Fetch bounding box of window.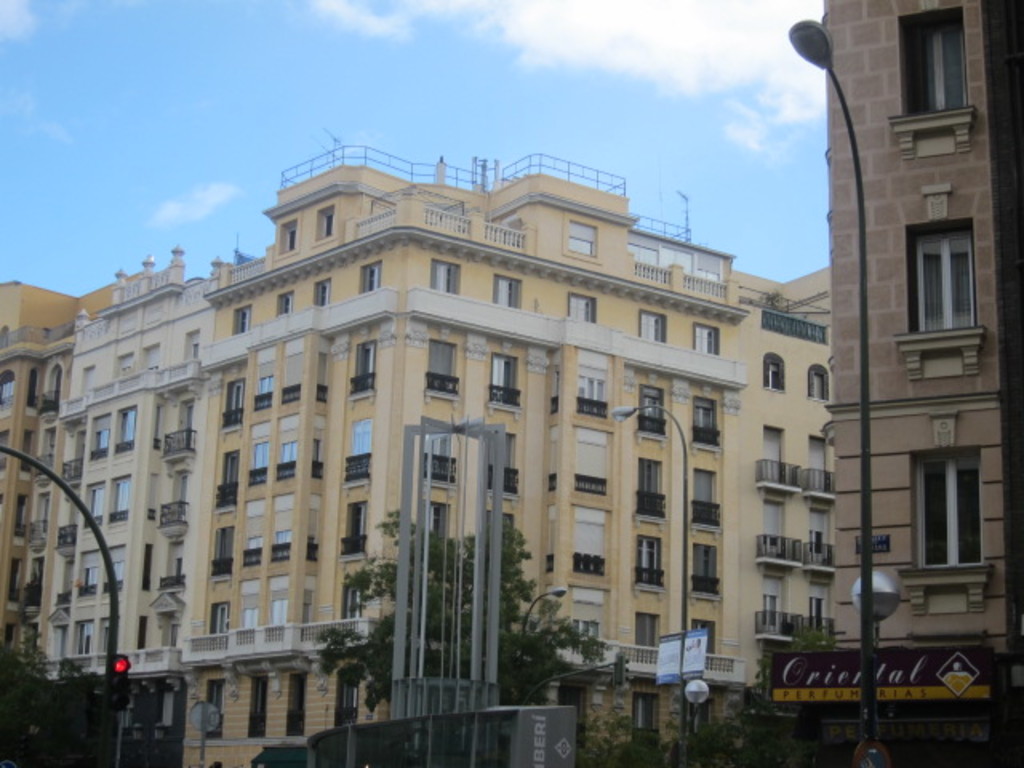
Bbox: x1=690, y1=326, x2=720, y2=357.
